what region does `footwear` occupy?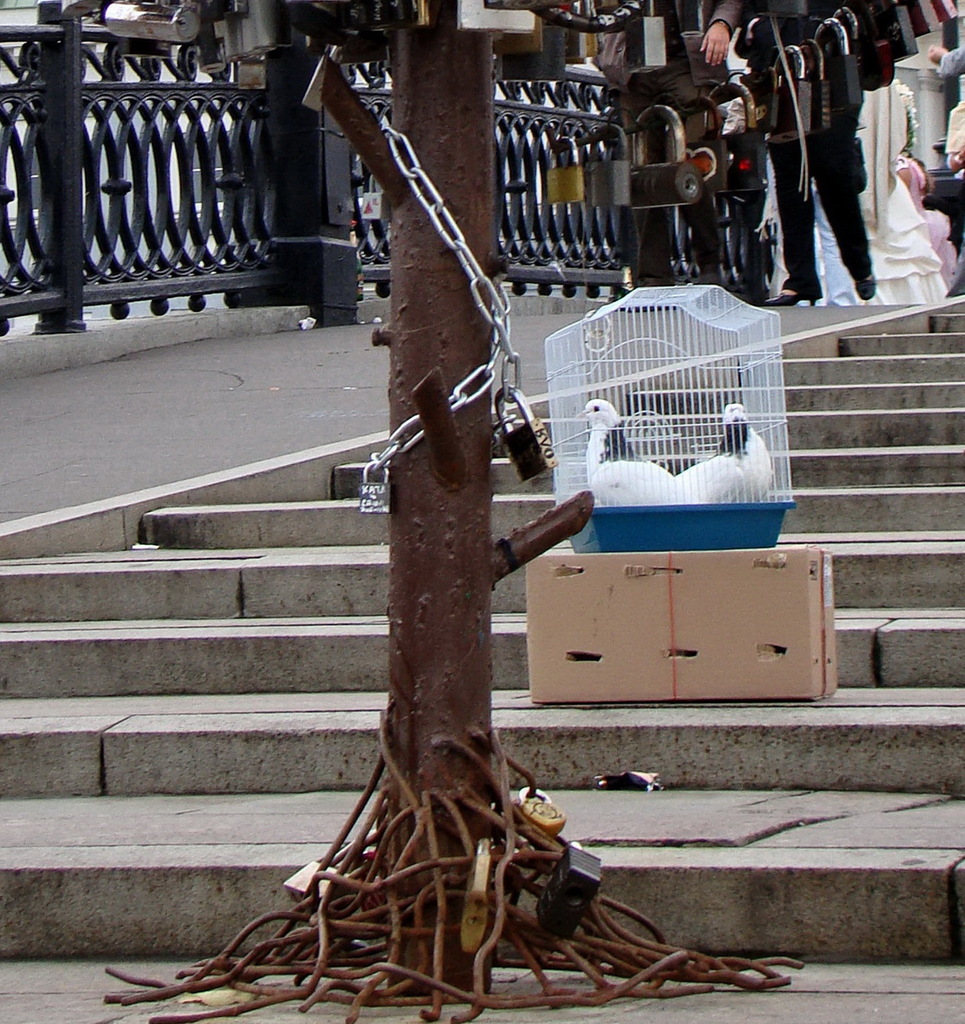
[x1=861, y1=262, x2=882, y2=294].
